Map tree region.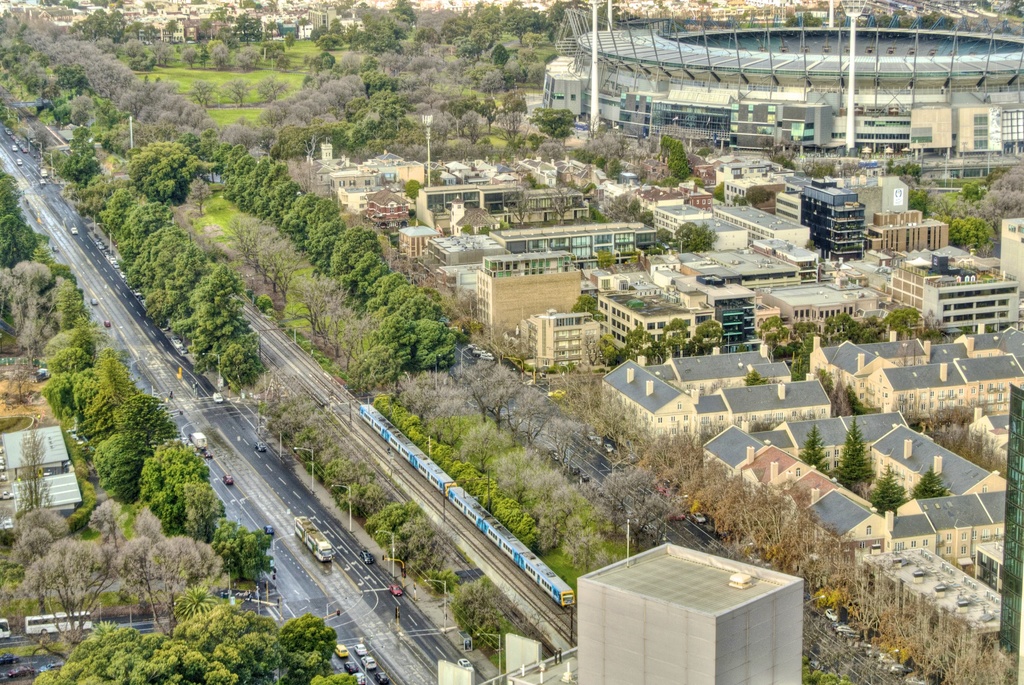
Mapped to Rect(796, 424, 830, 474).
